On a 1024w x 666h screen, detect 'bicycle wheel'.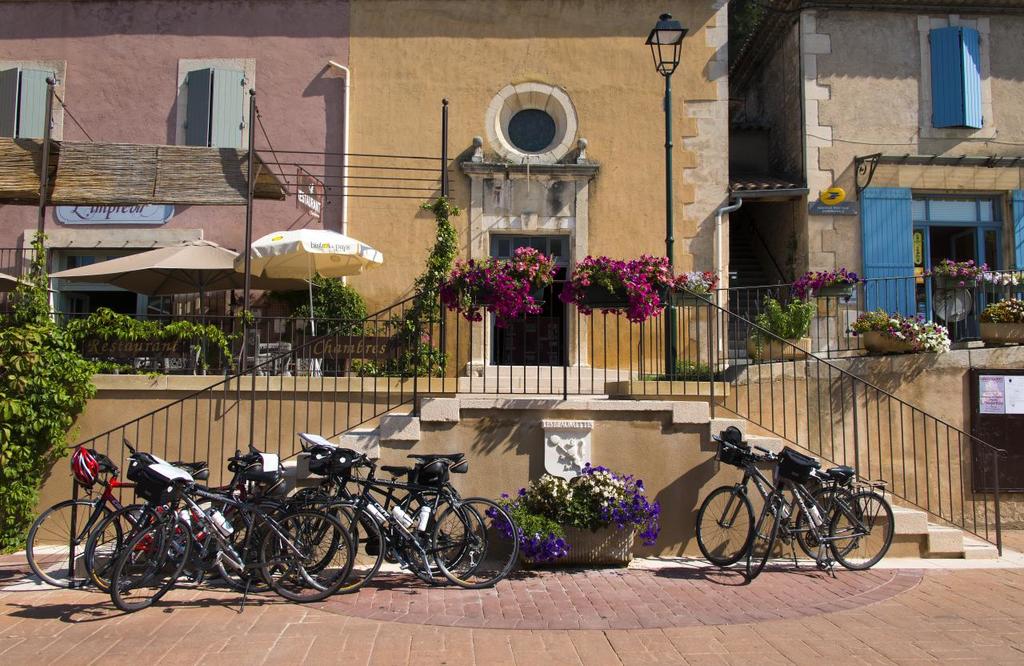
l=402, t=492, r=486, b=584.
